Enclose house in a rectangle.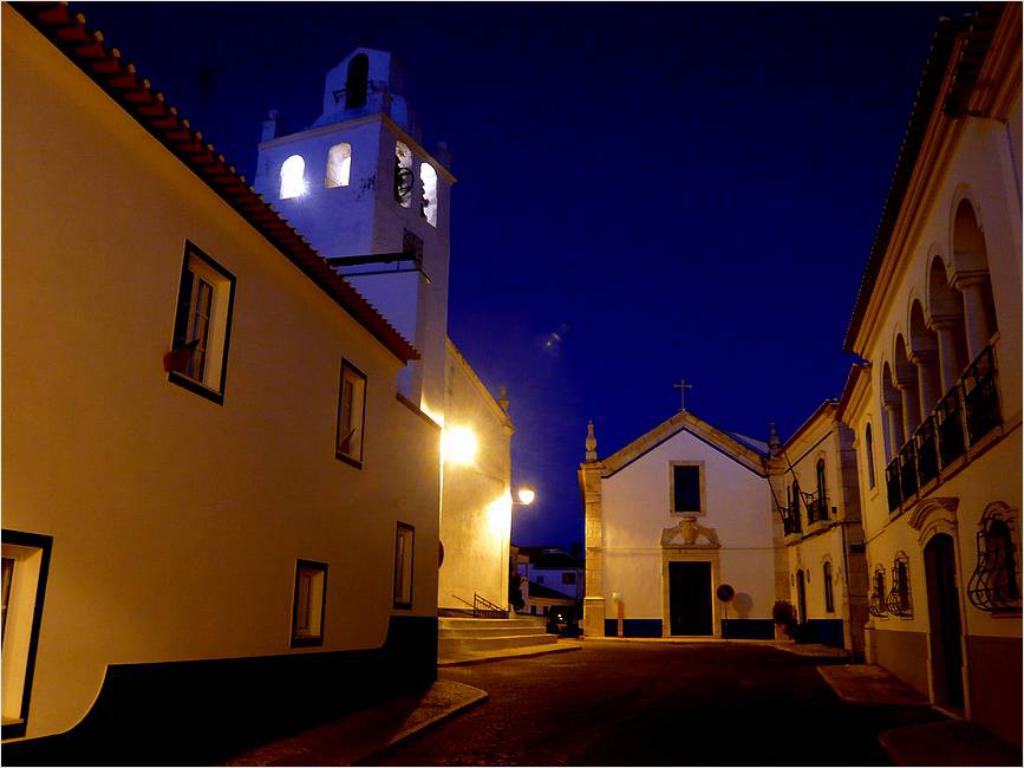
0,0,459,767.
